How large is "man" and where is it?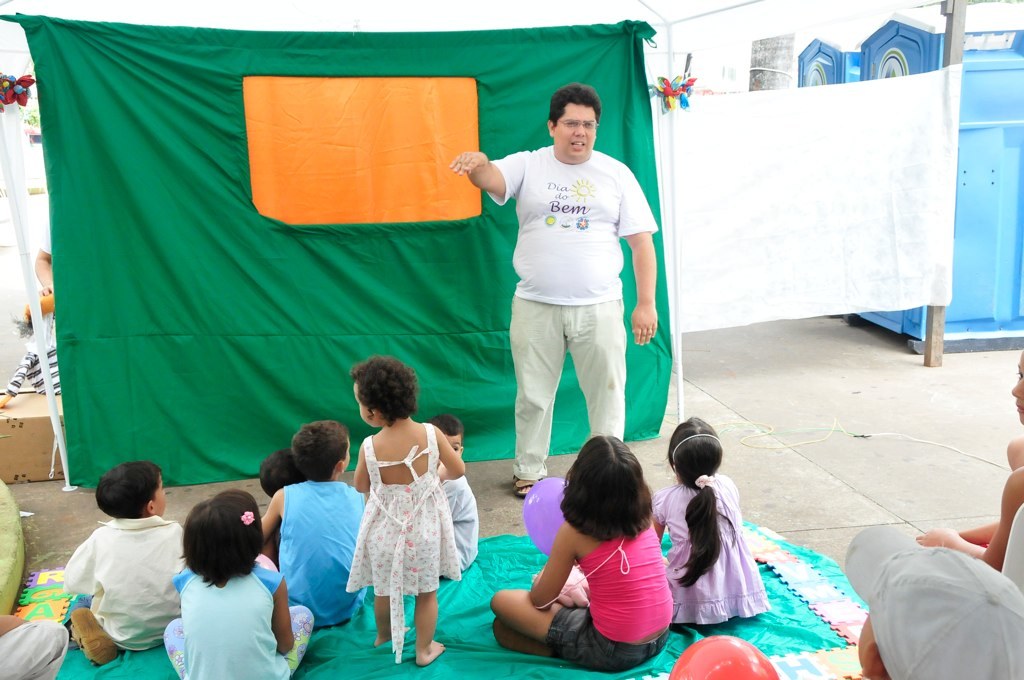
Bounding box: Rect(463, 68, 670, 515).
